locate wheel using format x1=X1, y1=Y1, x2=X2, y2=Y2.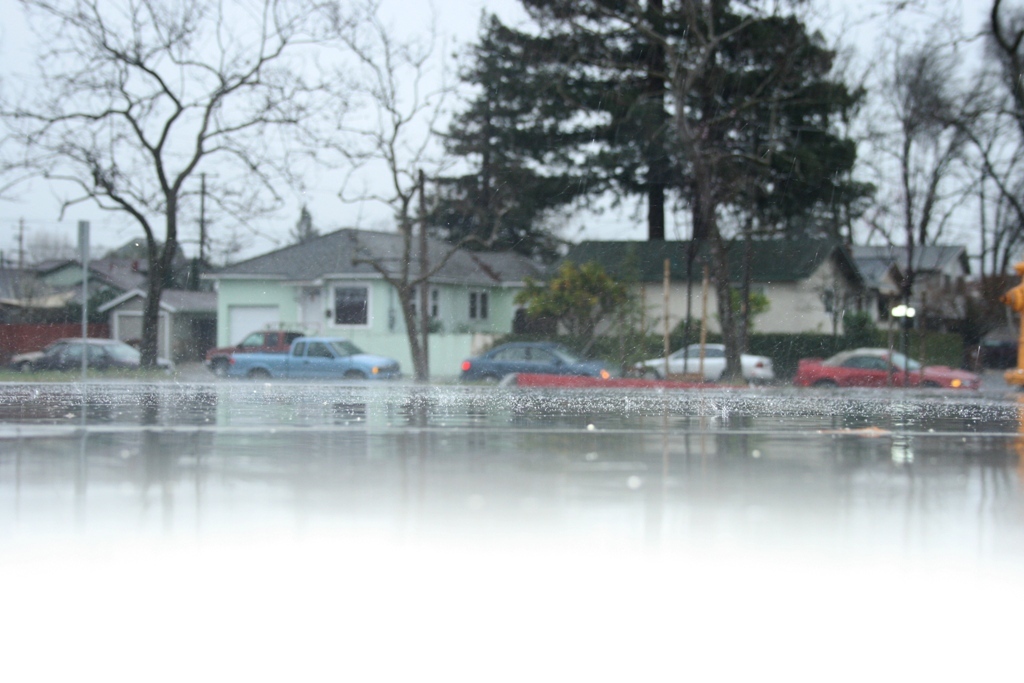
x1=19, y1=362, x2=30, y2=373.
